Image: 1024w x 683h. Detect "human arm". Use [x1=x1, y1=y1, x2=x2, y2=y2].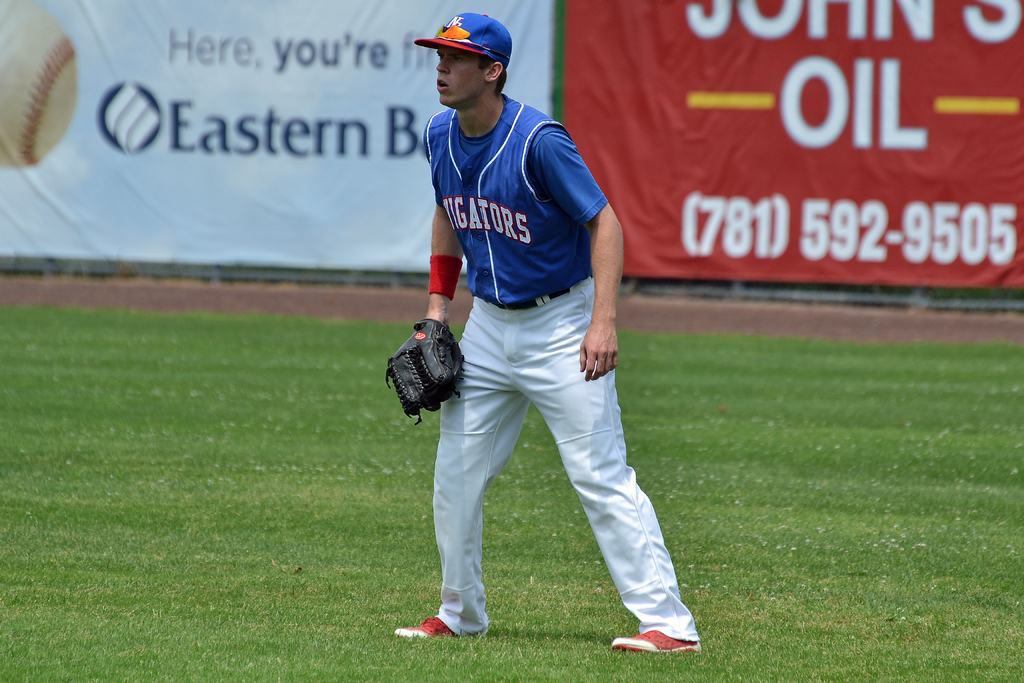
[x1=405, y1=128, x2=461, y2=350].
